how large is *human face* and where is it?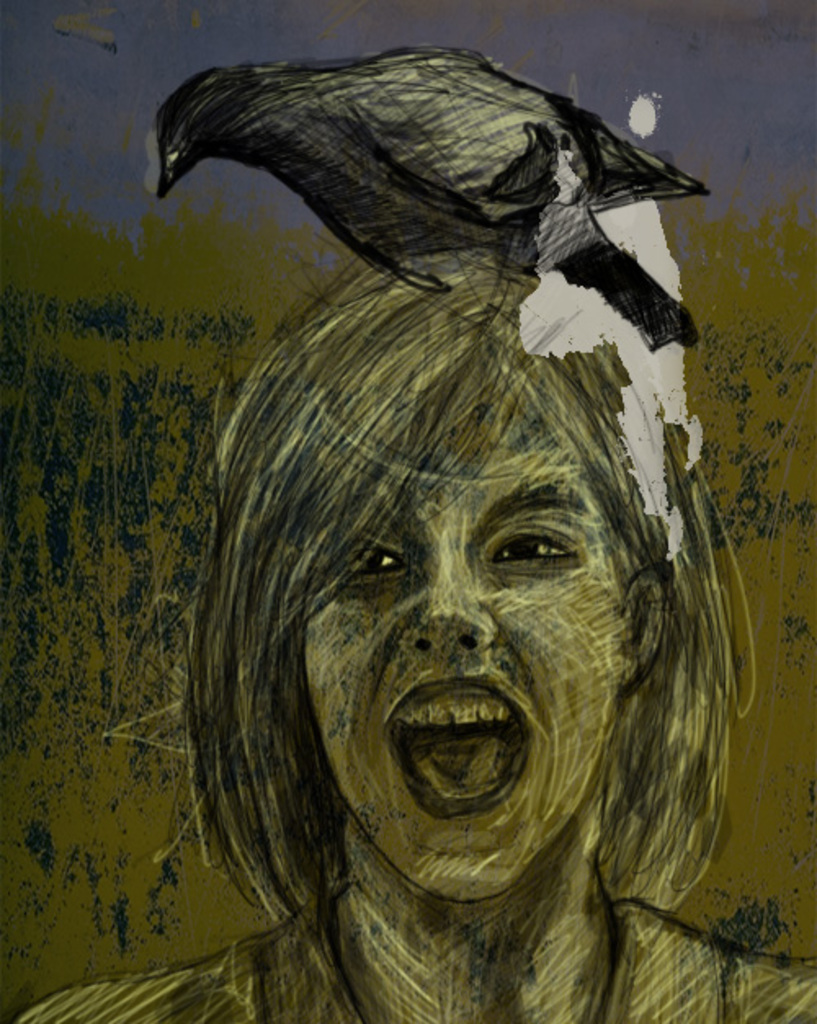
Bounding box: [left=306, top=394, right=619, bottom=902].
